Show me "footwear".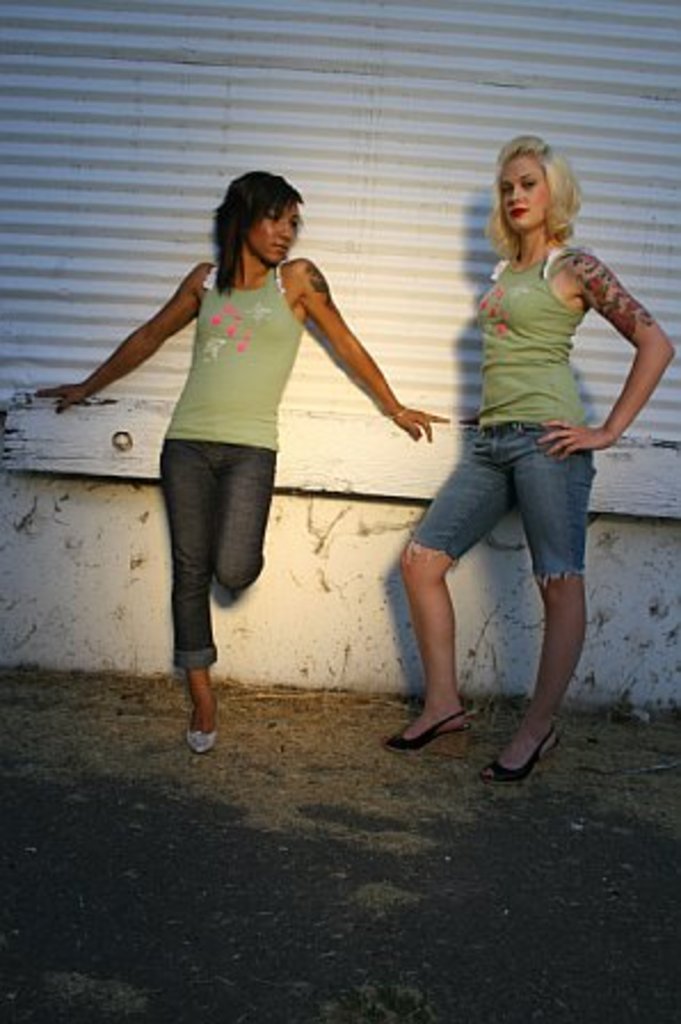
"footwear" is here: [x1=471, y1=706, x2=567, y2=786].
